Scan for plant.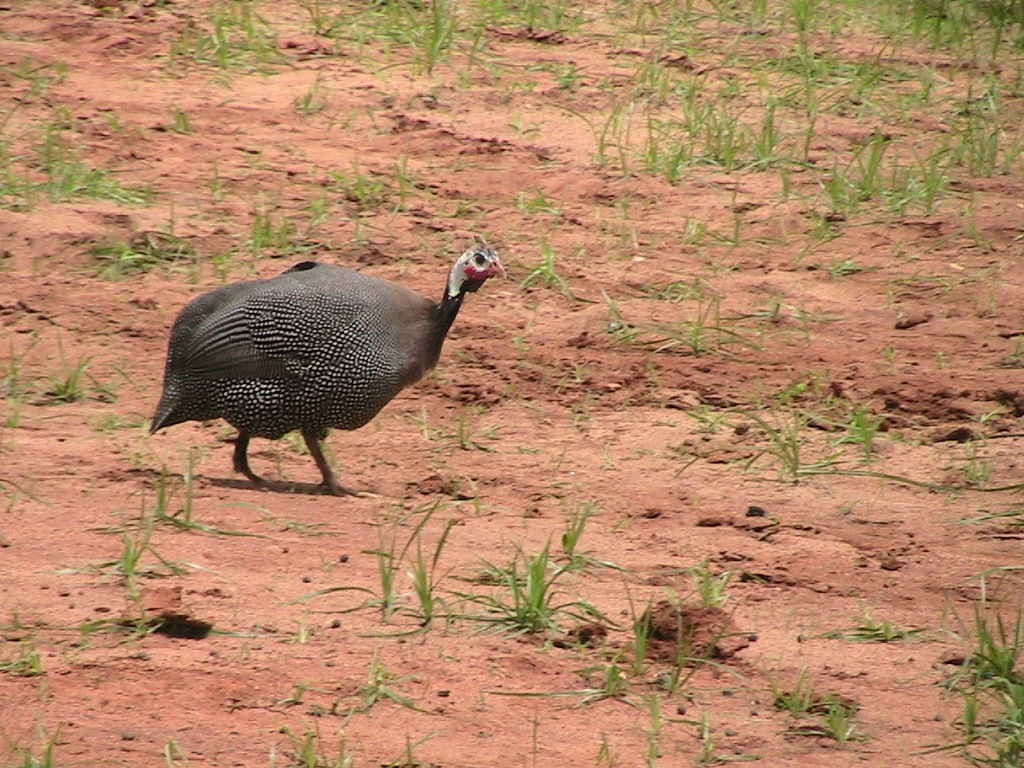
Scan result: {"x1": 276, "y1": 484, "x2": 466, "y2": 632}.
